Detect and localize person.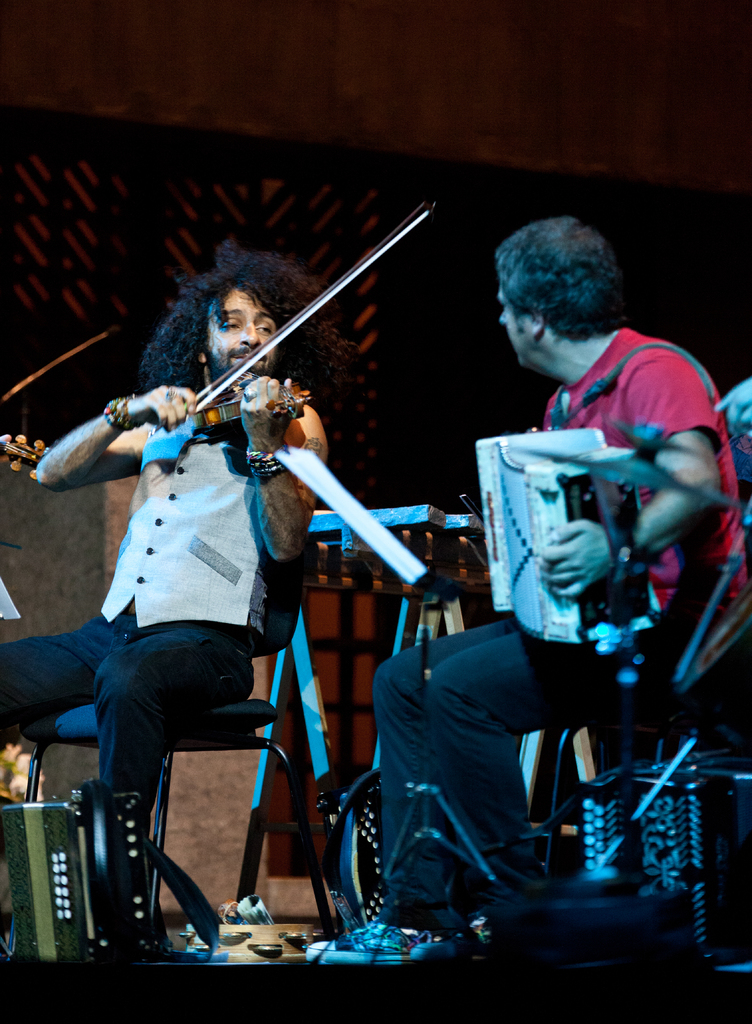
Localized at {"x1": 76, "y1": 120, "x2": 391, "y2": 1002}.
